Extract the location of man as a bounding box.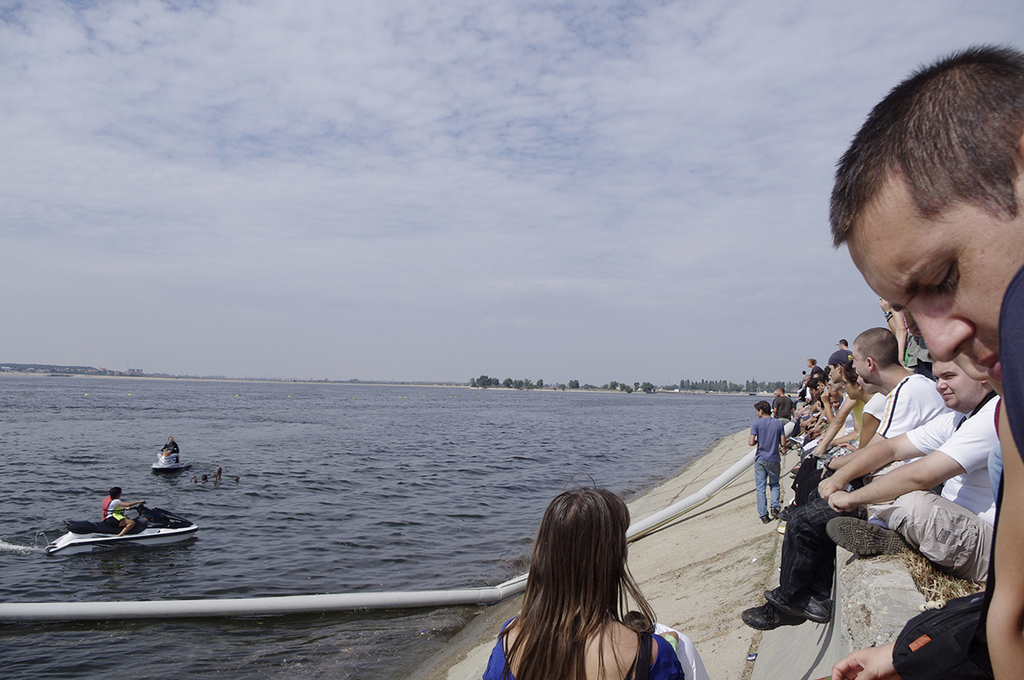
BBox(823, 350, 997, 590).
